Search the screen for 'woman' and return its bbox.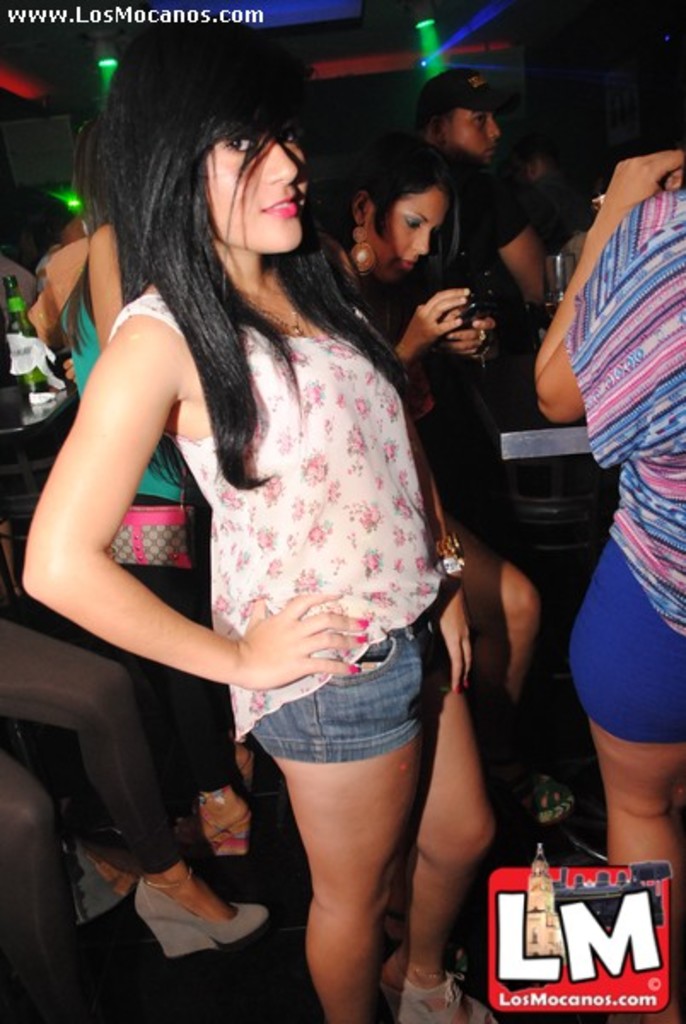
Found: 323 137 572 833.
